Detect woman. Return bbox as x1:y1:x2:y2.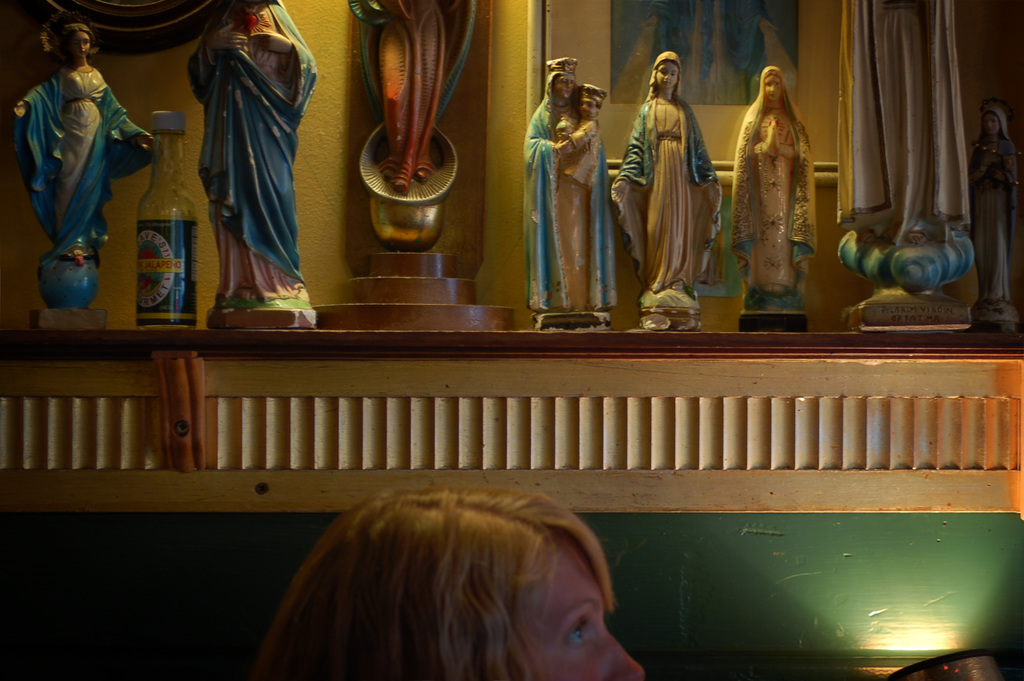
519:54:618:308.
